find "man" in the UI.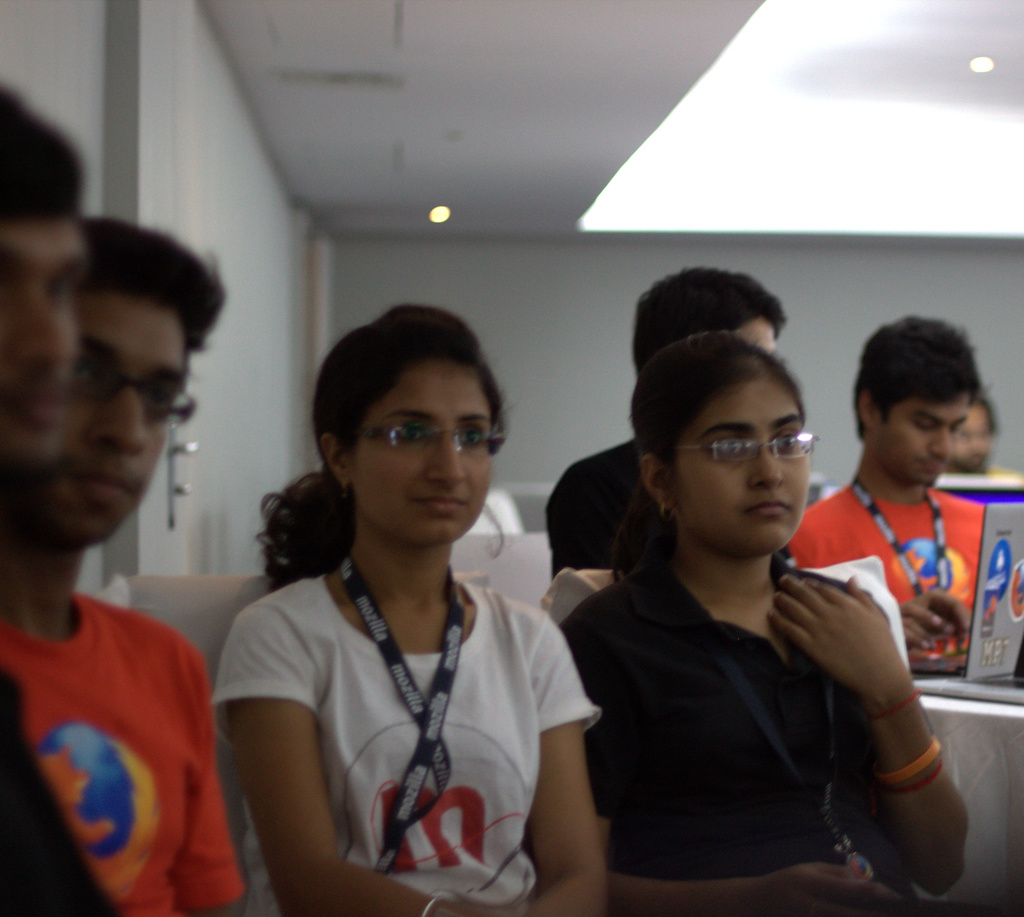
UI element at left=566, top=312, right=970, bottom=915.
